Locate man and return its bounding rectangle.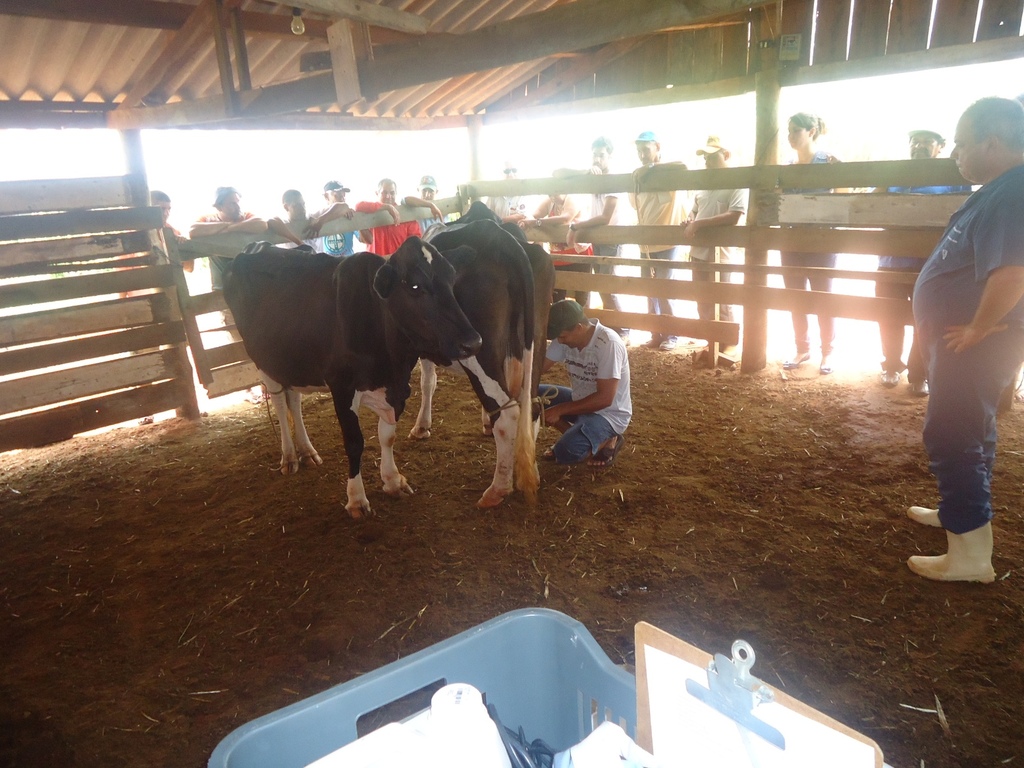
(579, 134, 636, 345).
